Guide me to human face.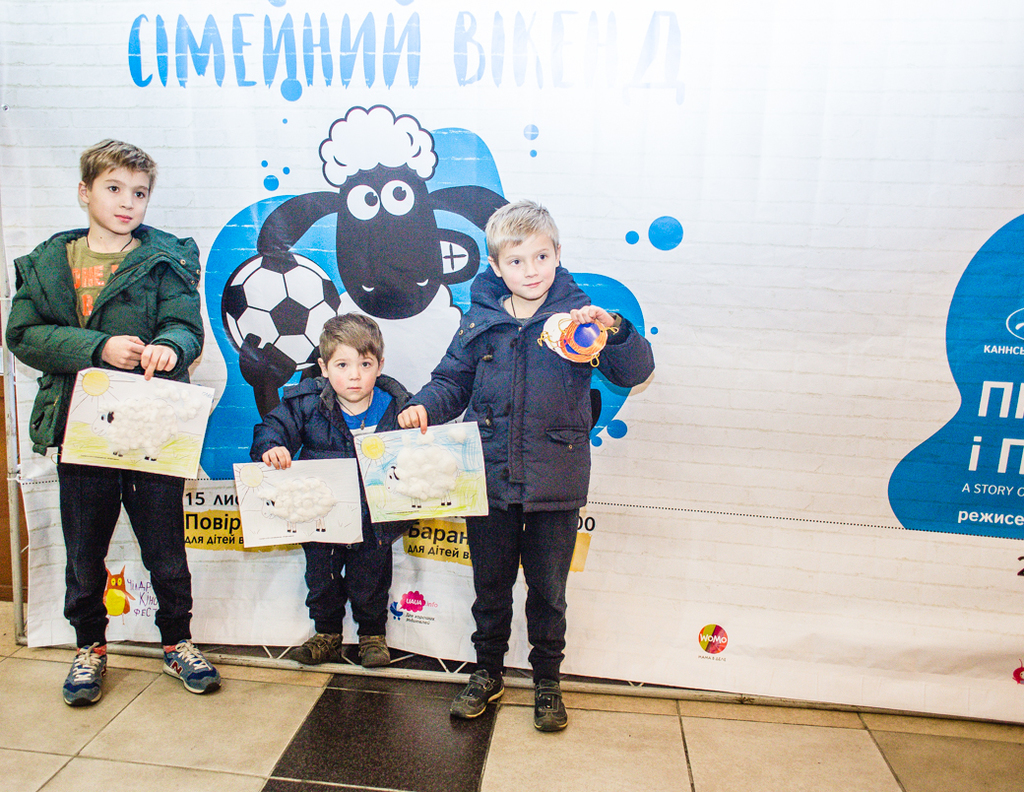
Guidance: left=503, top=235, right=552, bottom=297.
